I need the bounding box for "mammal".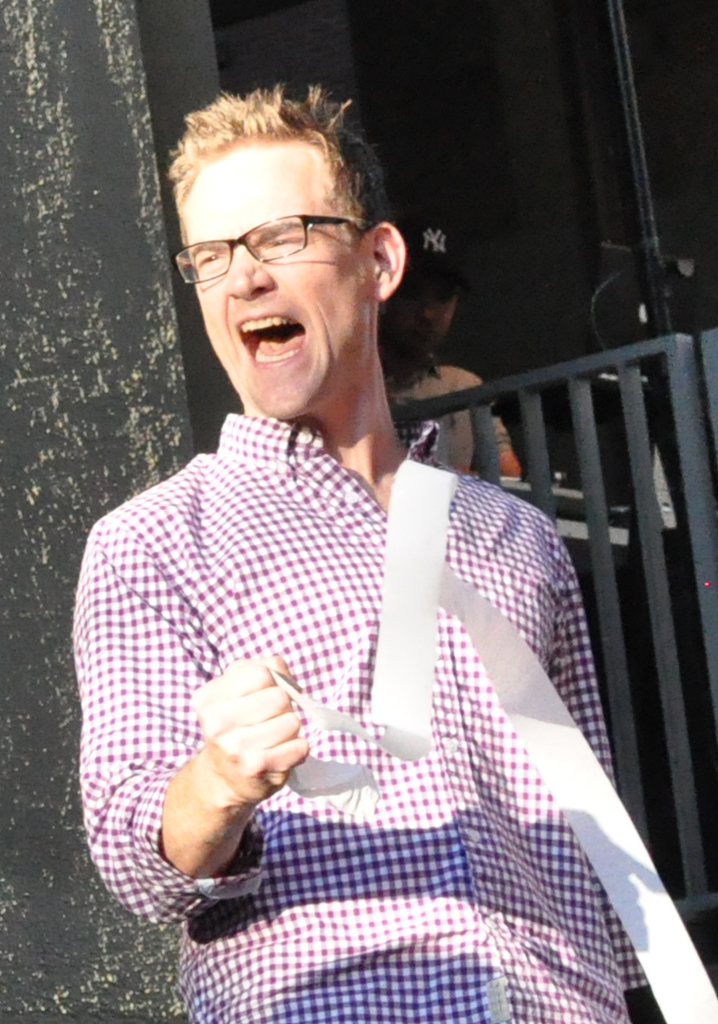
Here it is: 392/248/522/492.
